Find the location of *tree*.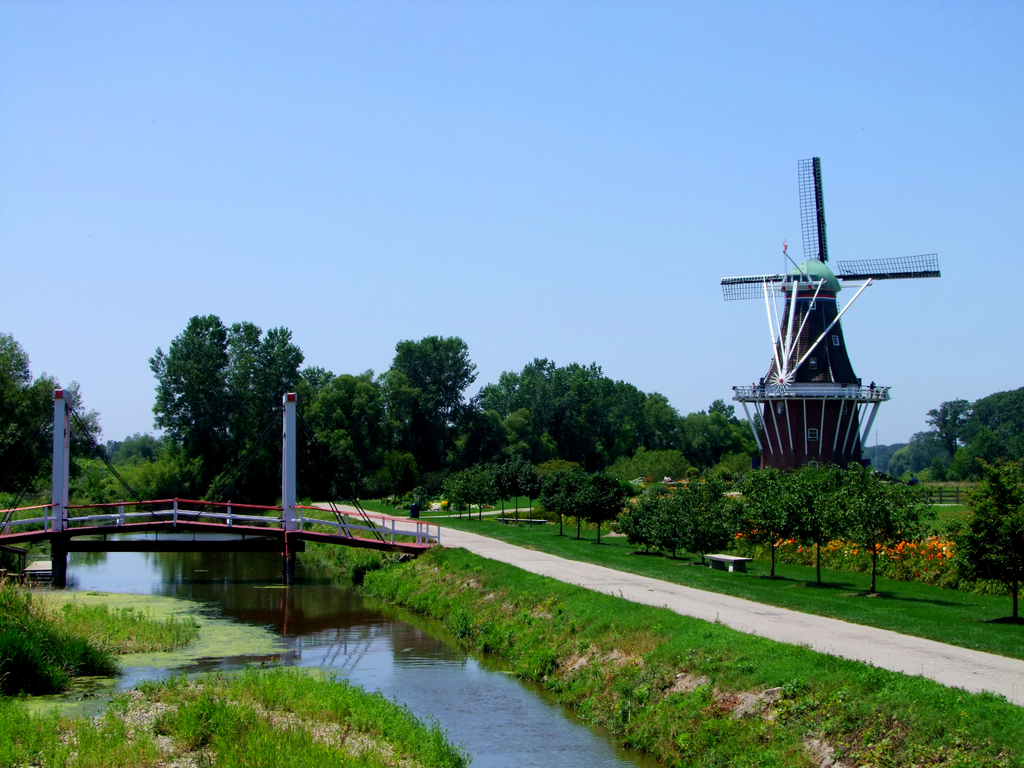
Location: (left=378, top=312, right=494, bottom=485).
